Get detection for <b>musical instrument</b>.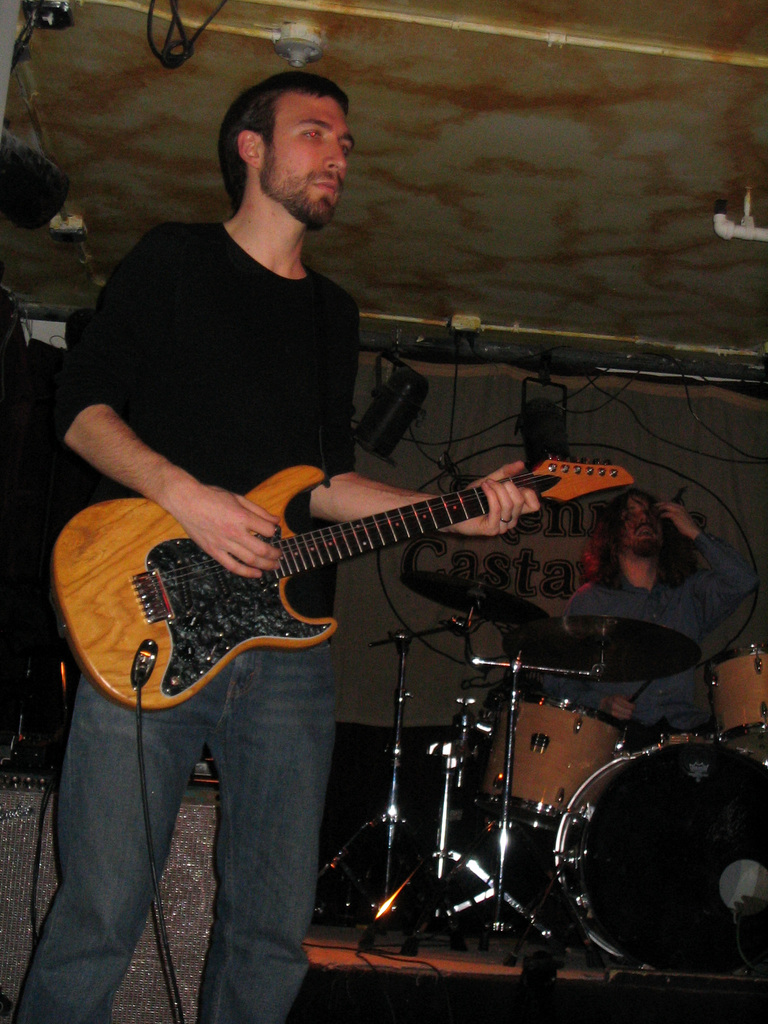
Detection: {"left": 476, "top": 696, "right": 637, "bottom": 830}.
